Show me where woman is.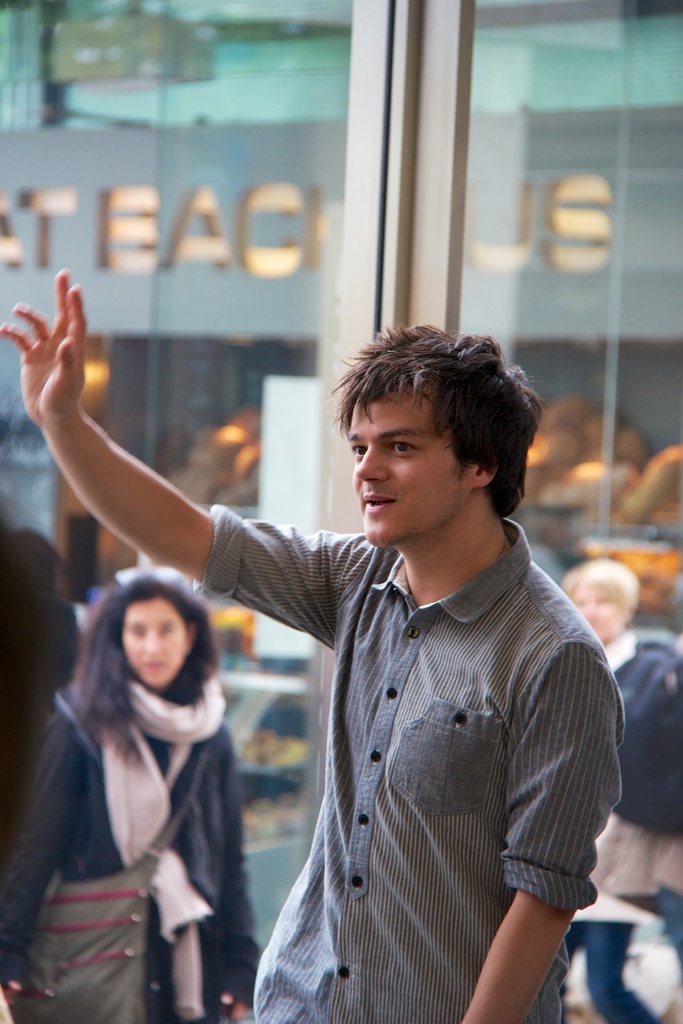
woman is at 559 556 682 1023.
